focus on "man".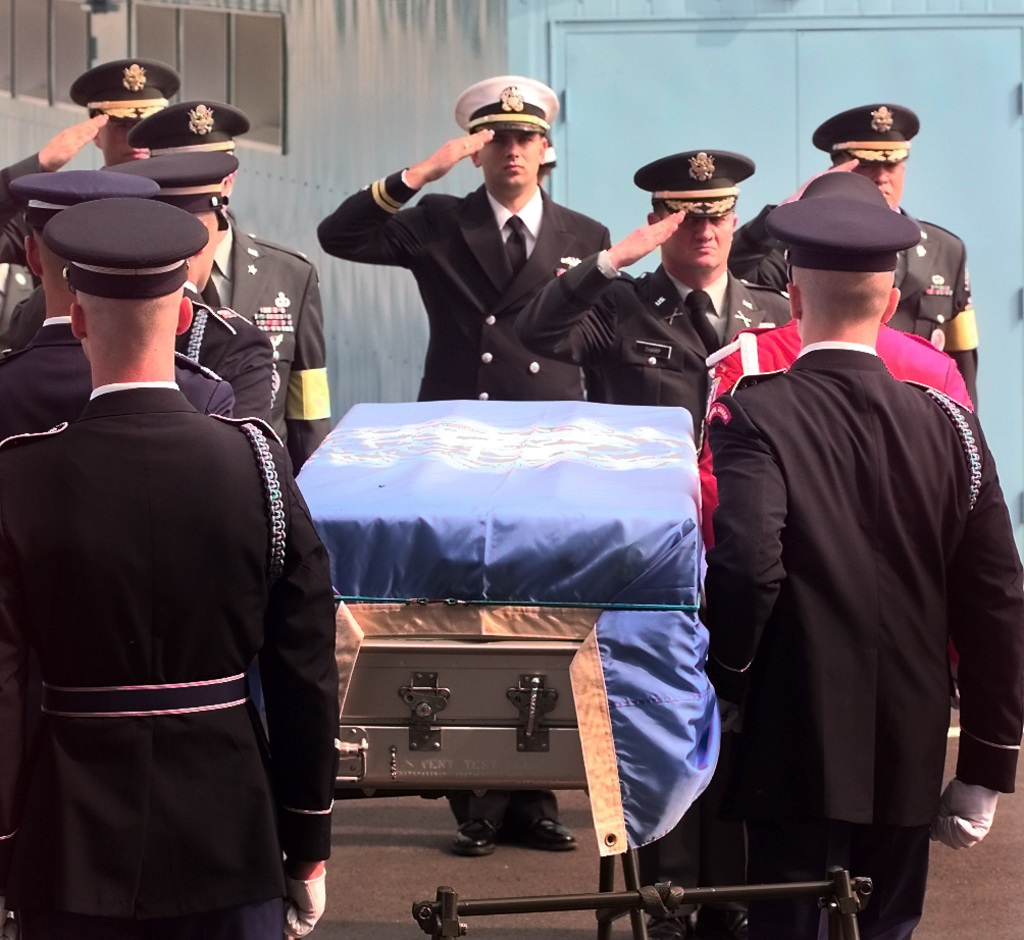
Focused at bbox=(316, 75, 621, 410).
